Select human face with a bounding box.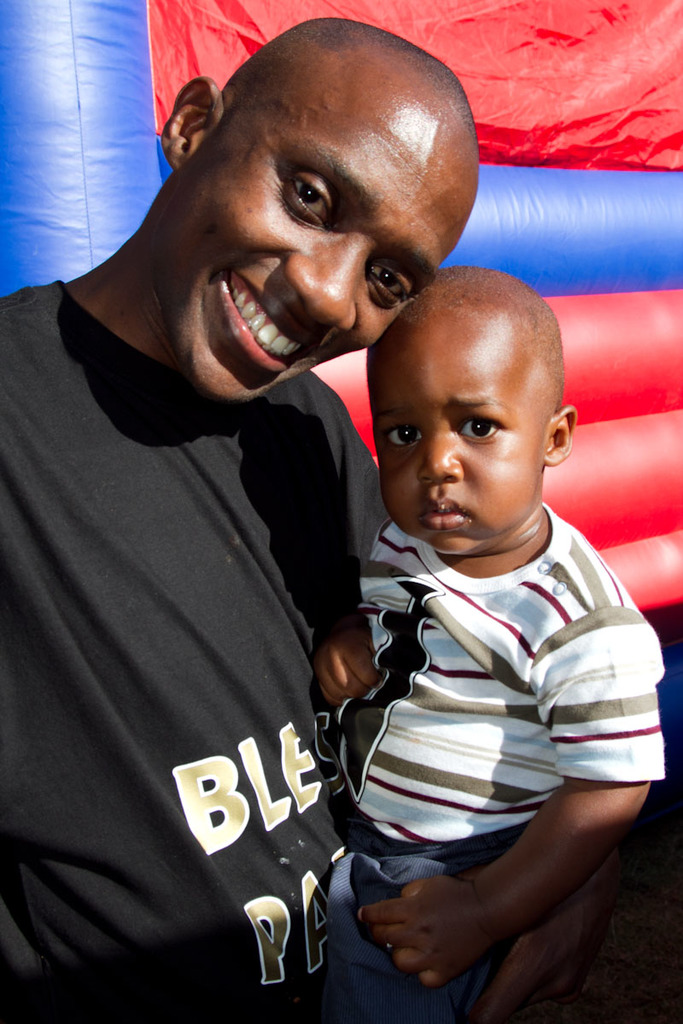
367,335,544,561.
